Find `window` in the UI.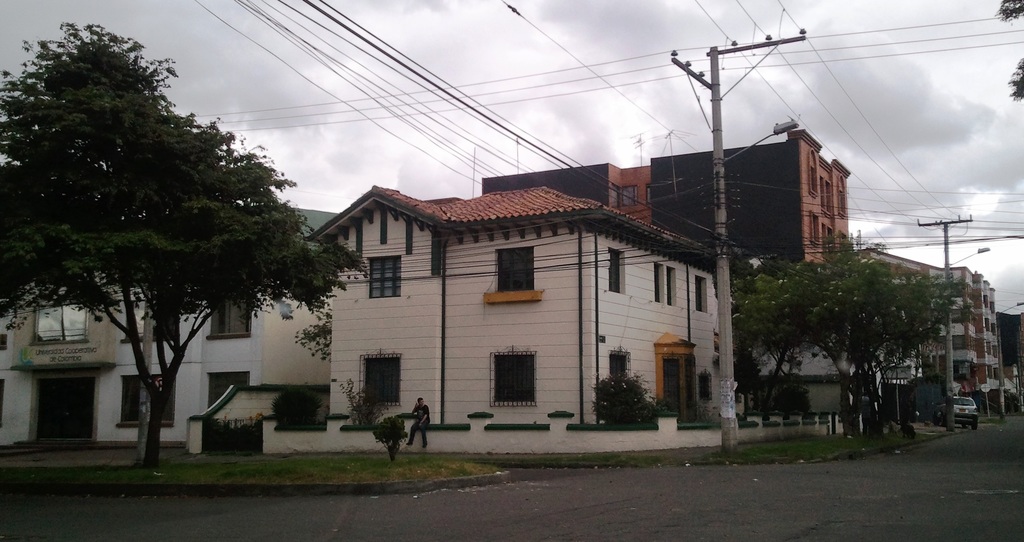
UI element at detection(662, 264, 680, 304).
